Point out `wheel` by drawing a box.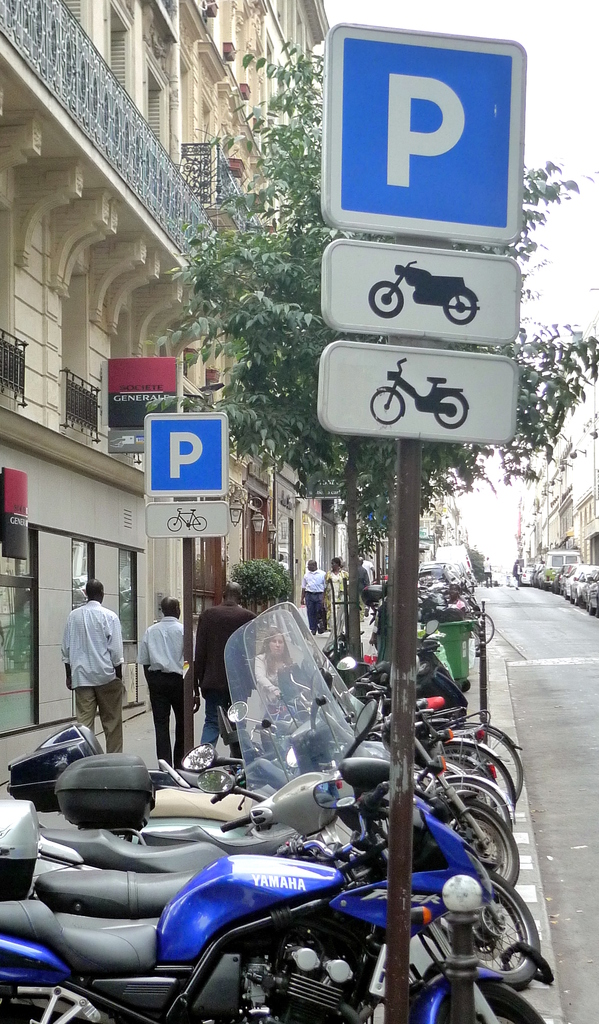
444 732 514 811.
